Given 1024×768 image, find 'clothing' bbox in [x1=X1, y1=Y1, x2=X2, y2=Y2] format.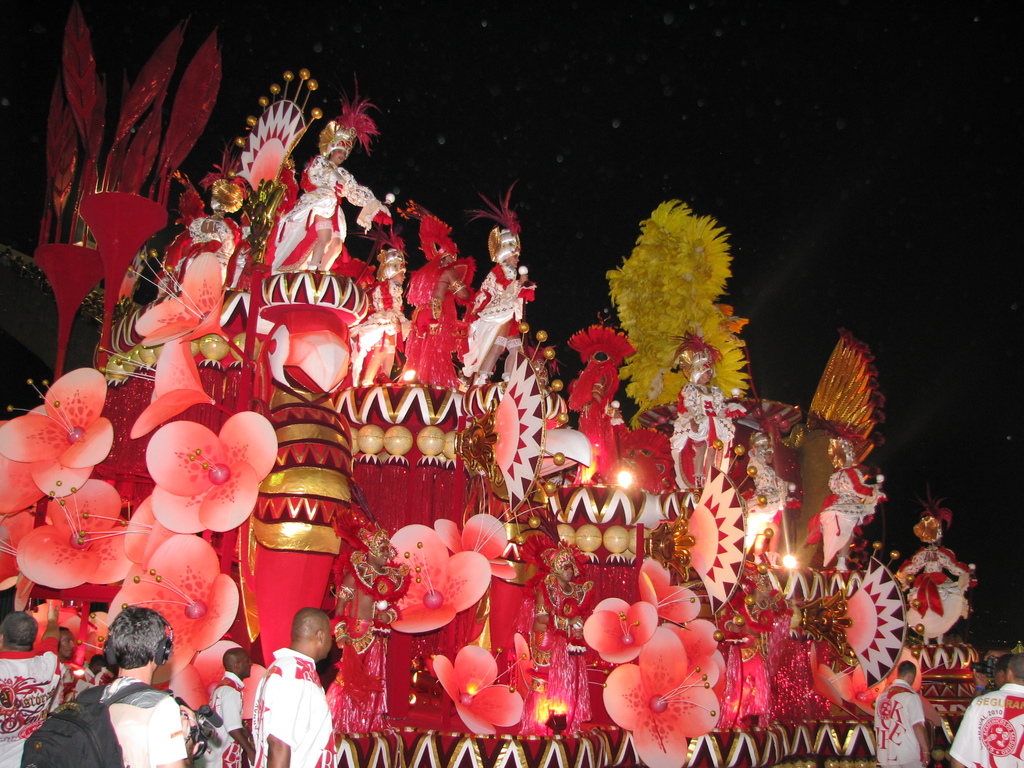
[x1=747, y1=455, x2=784, y2=550].
